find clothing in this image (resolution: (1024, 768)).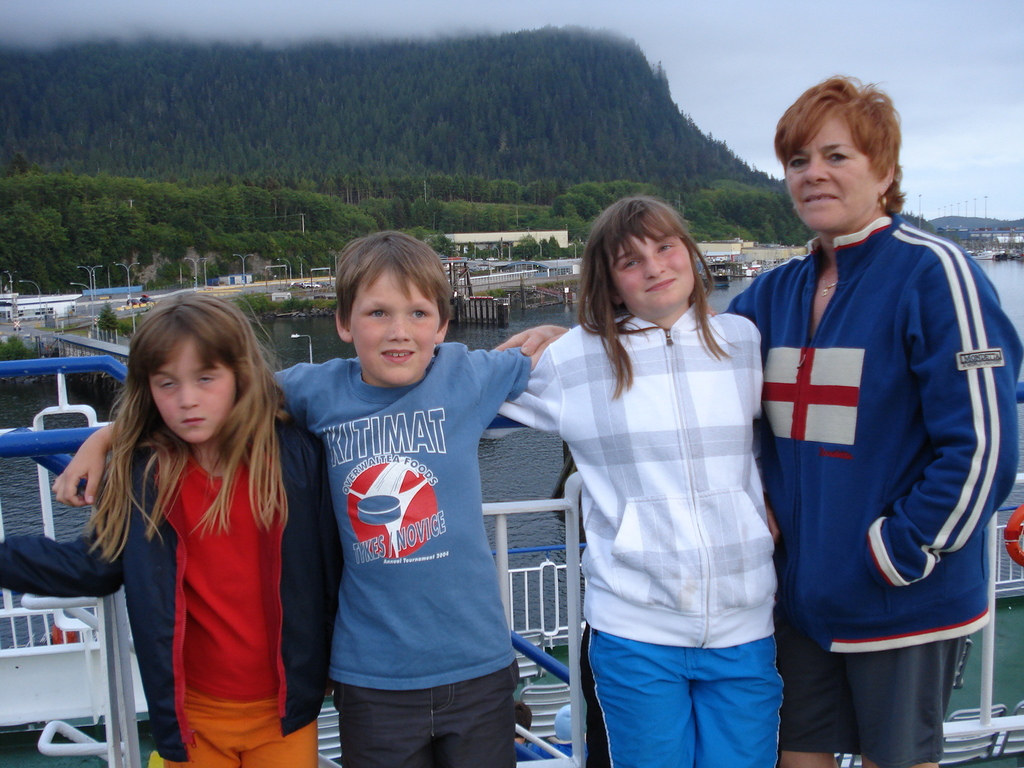
select_region(0, 434, 341, 767).
